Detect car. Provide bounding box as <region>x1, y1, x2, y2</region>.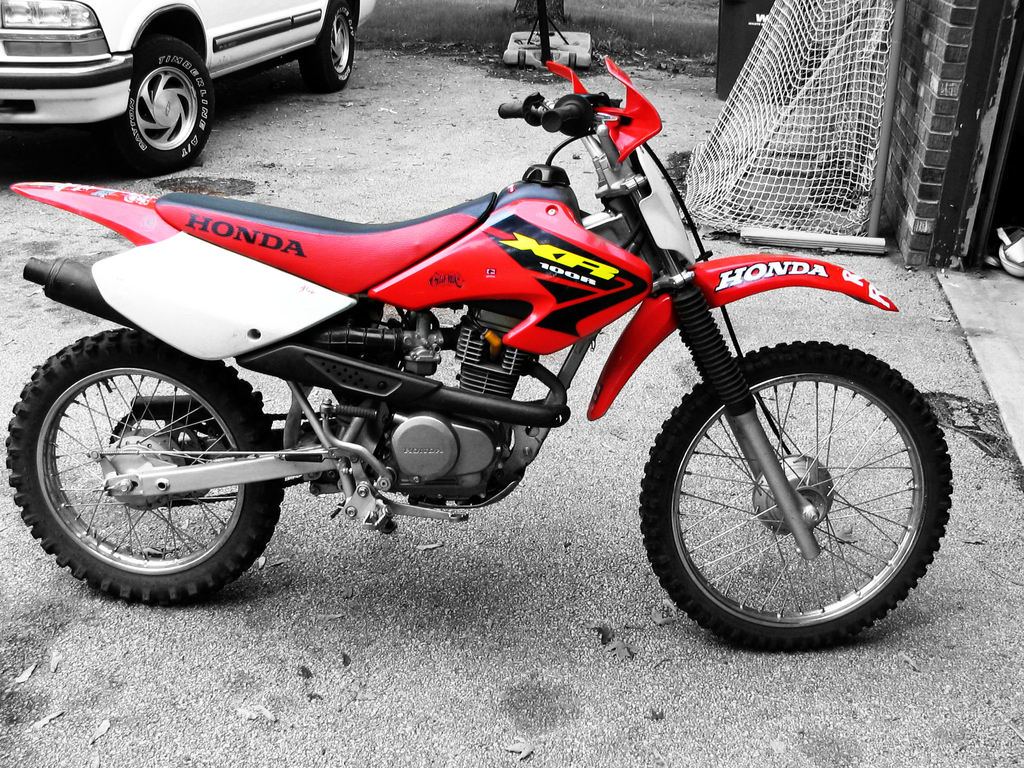
<region>0, 0, 363, 172</region>.
